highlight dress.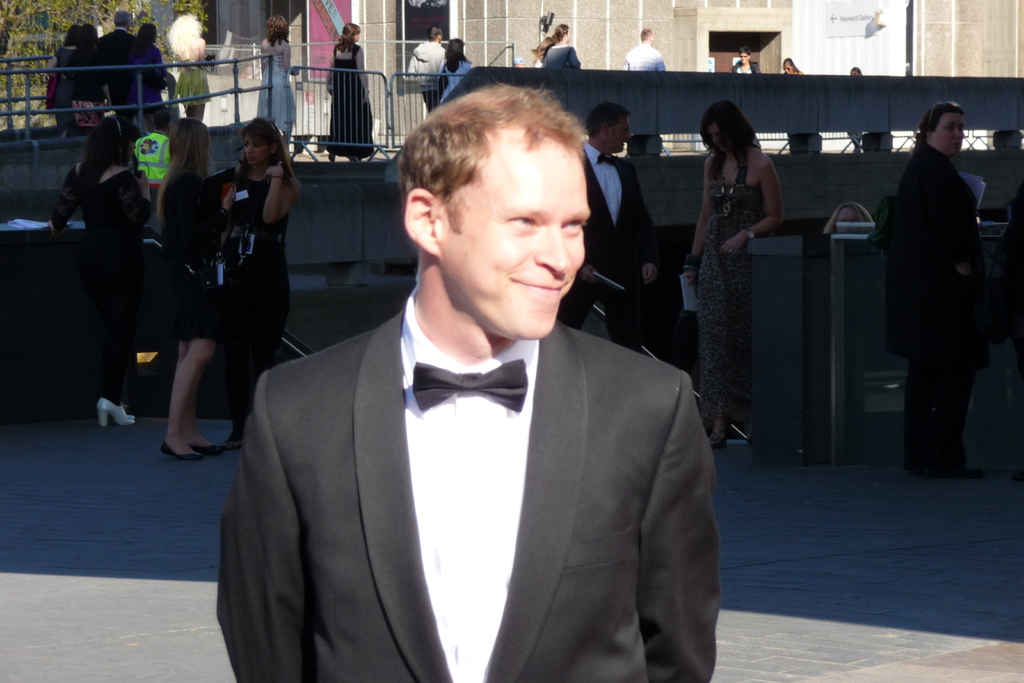
Highlighted region: detection(324, 44, 375, 163).
